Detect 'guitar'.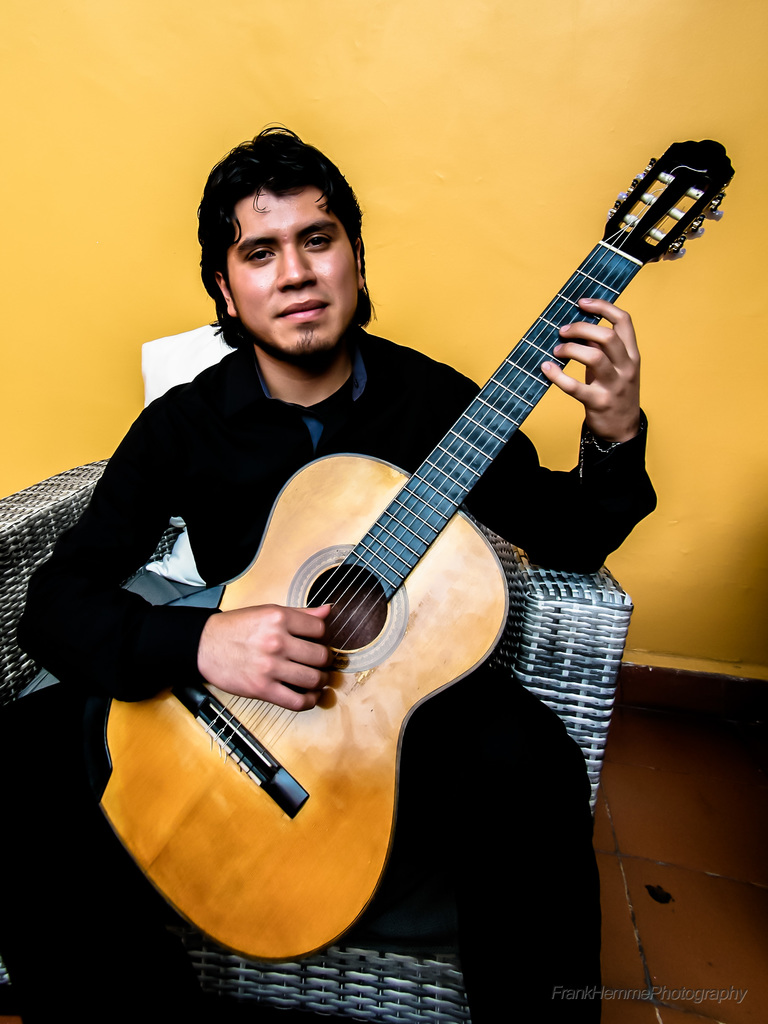
Detected at [x1=70, y1=137, x2=737, y2=970].
